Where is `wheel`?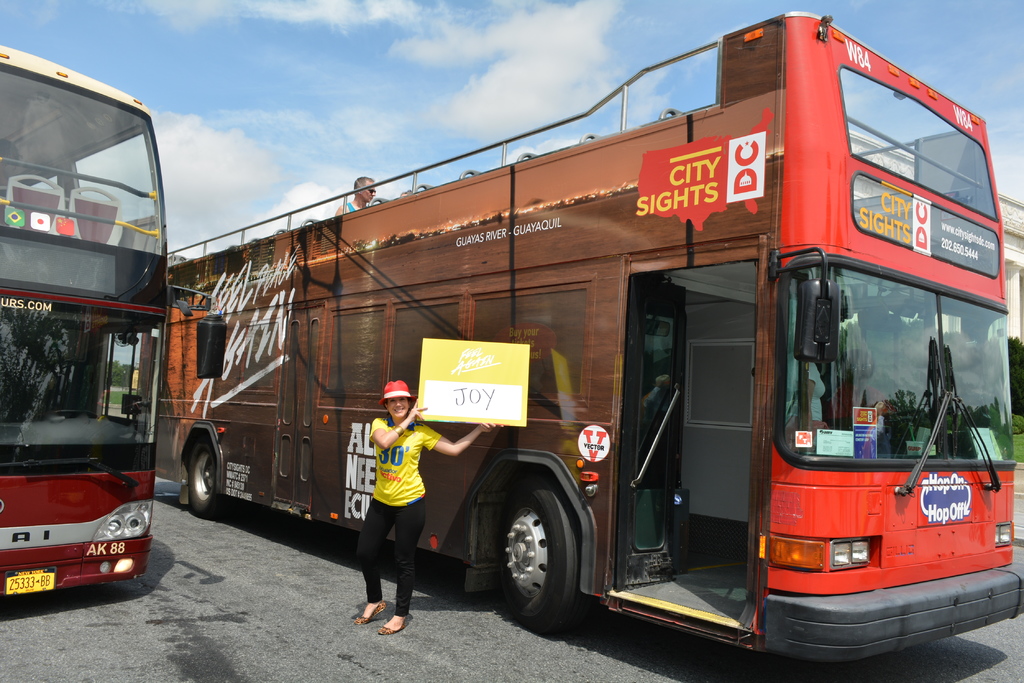
(189,437,236,518).
